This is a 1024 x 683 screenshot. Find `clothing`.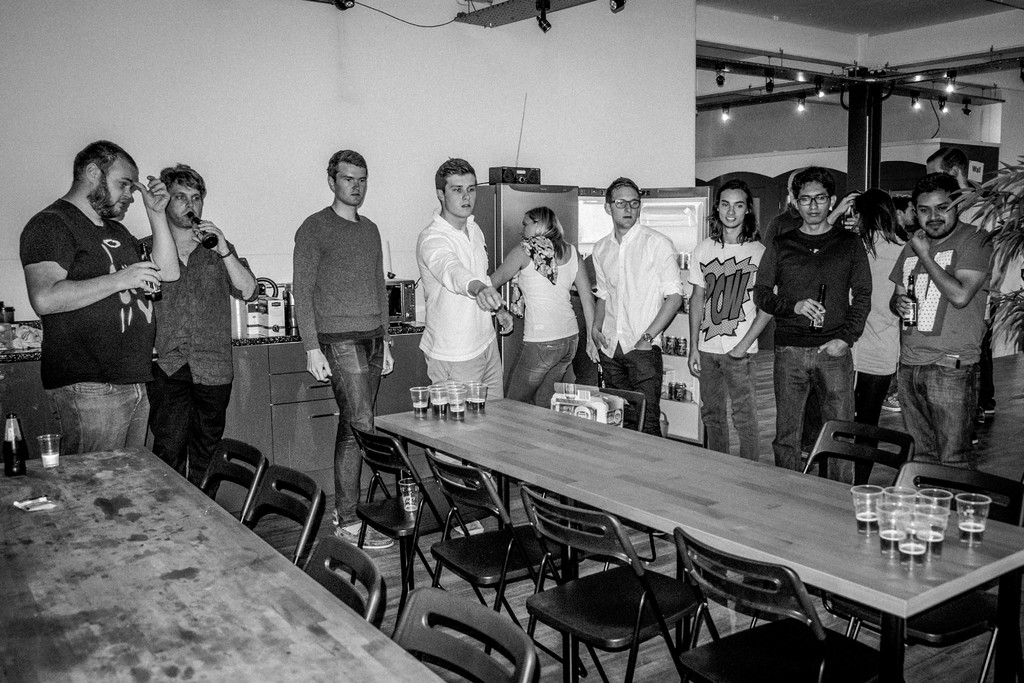
Bounding box: pyautogui.locateOnScreen(851, 234, 911, 374).
